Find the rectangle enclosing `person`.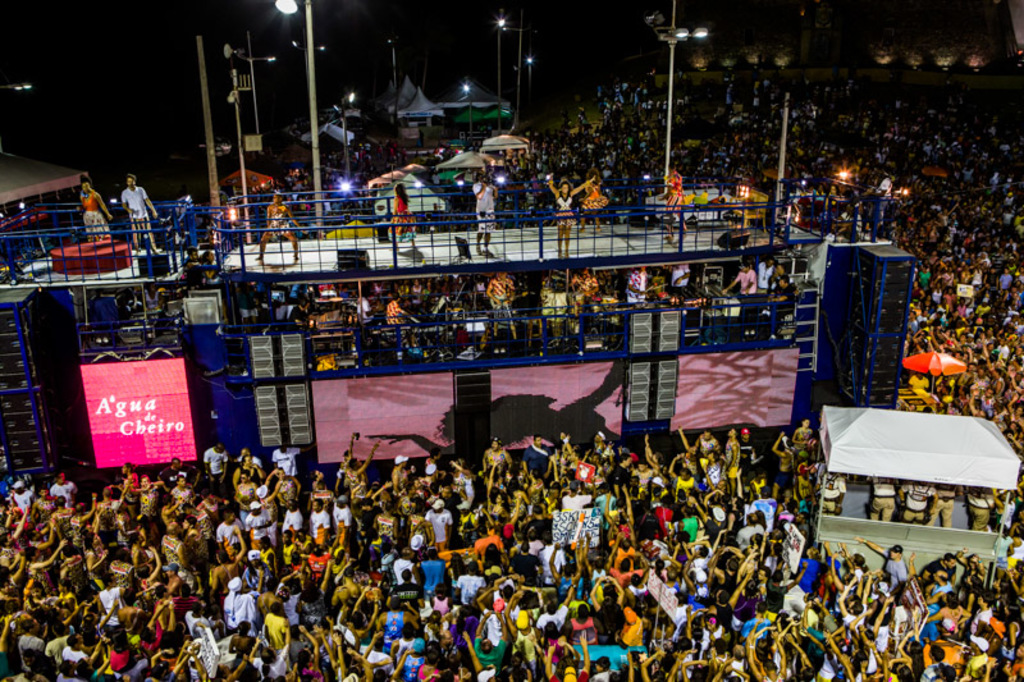
locate(470, 169, 498, 260).
